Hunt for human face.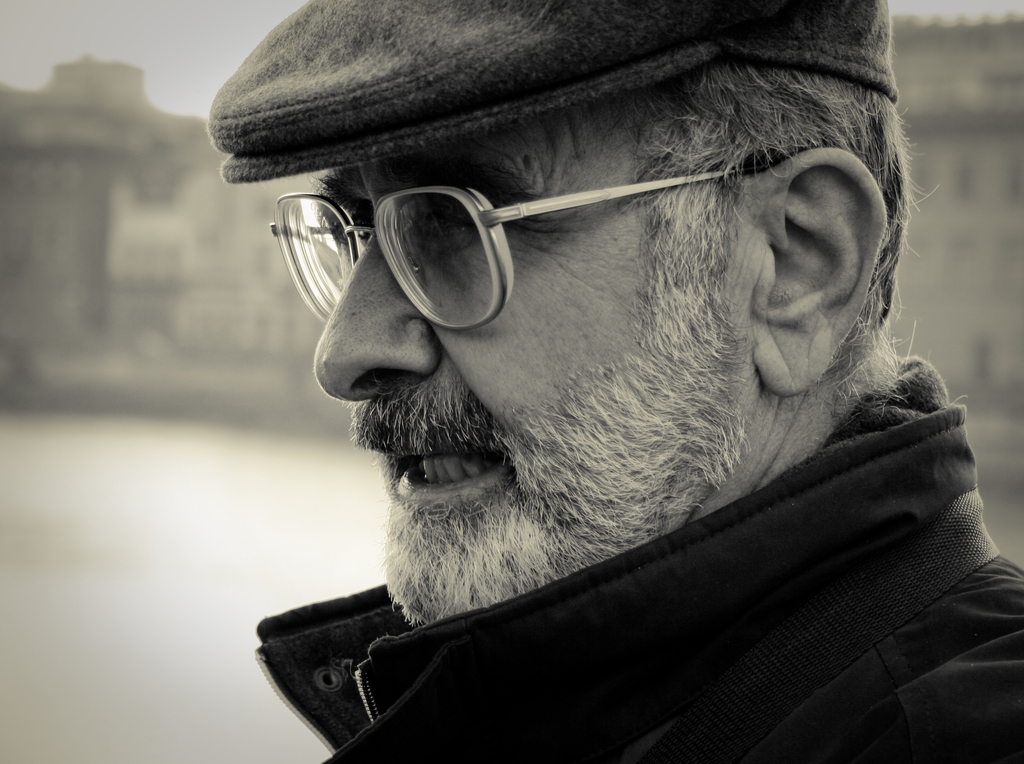
Hunted down at crop(316, 71, 759, 623).
